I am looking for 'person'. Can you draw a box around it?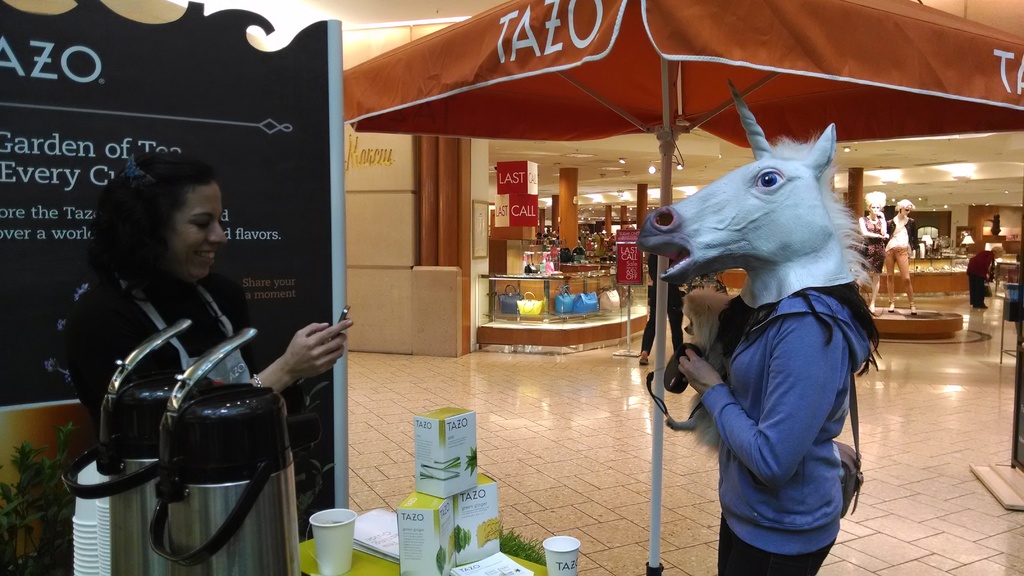
Sure, the bounding box is detection(966, 243, 1000, 312).
